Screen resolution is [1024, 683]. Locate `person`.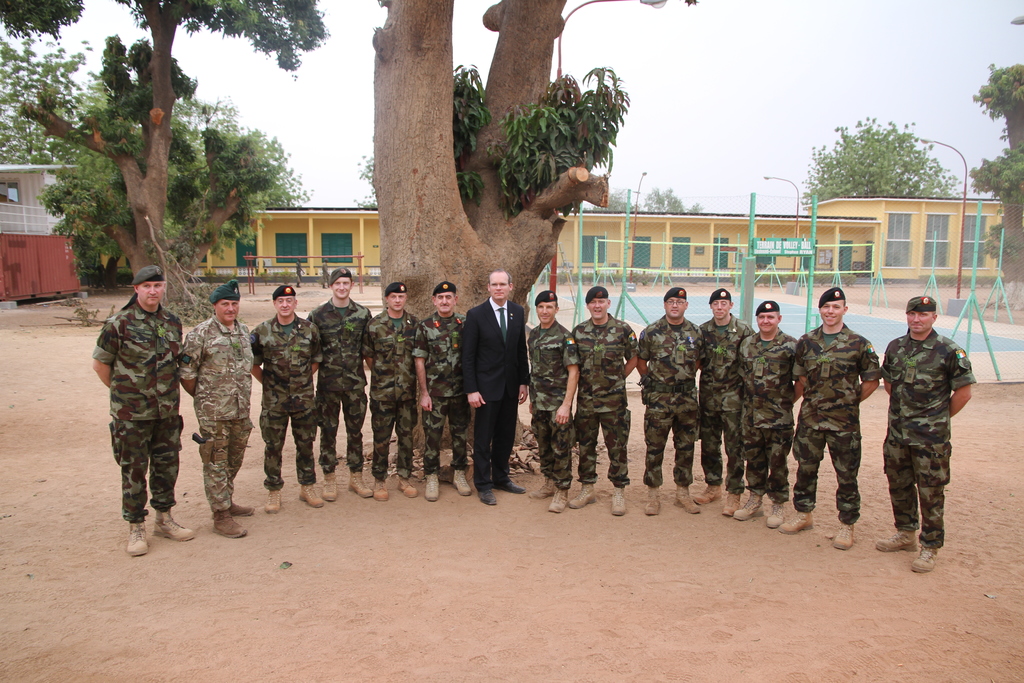
408, 286, 472, 506.
